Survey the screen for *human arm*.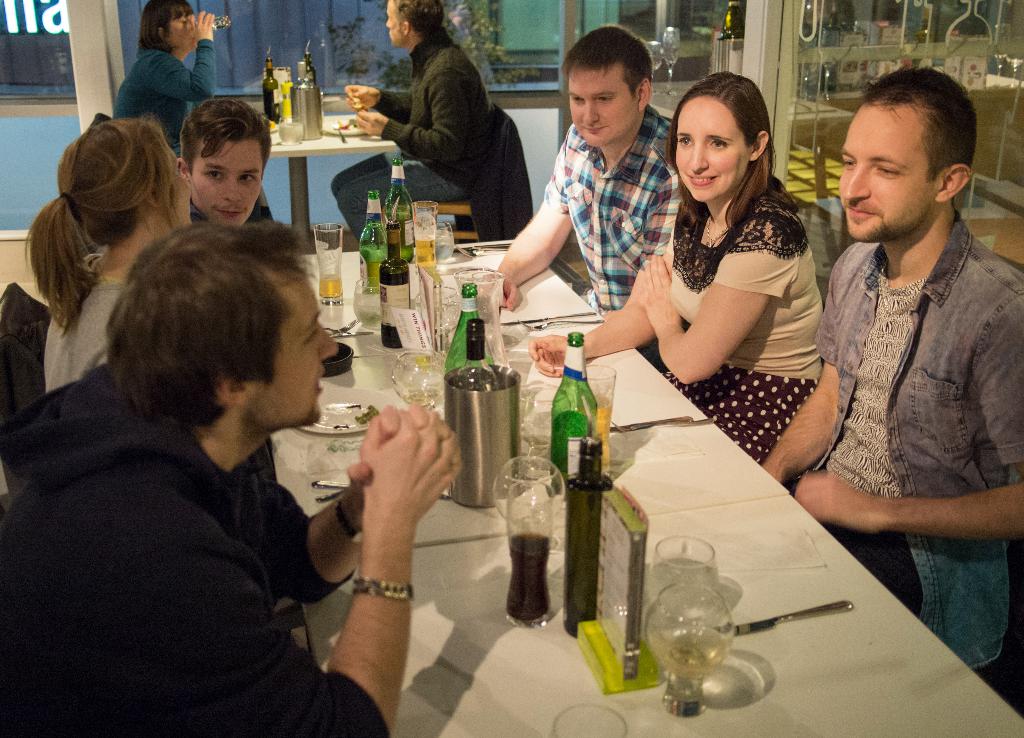
Survey found: (353,67,472,163).
